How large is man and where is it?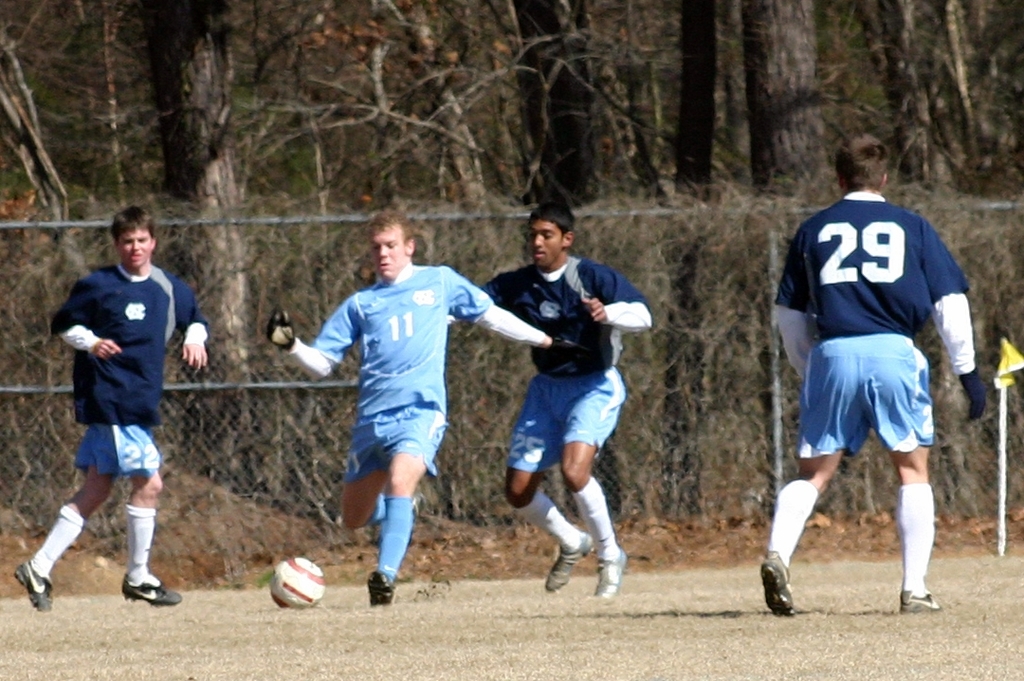
Bounding box: {"left": 269, "top": 208, "right": 578, "bottom": 606}.
